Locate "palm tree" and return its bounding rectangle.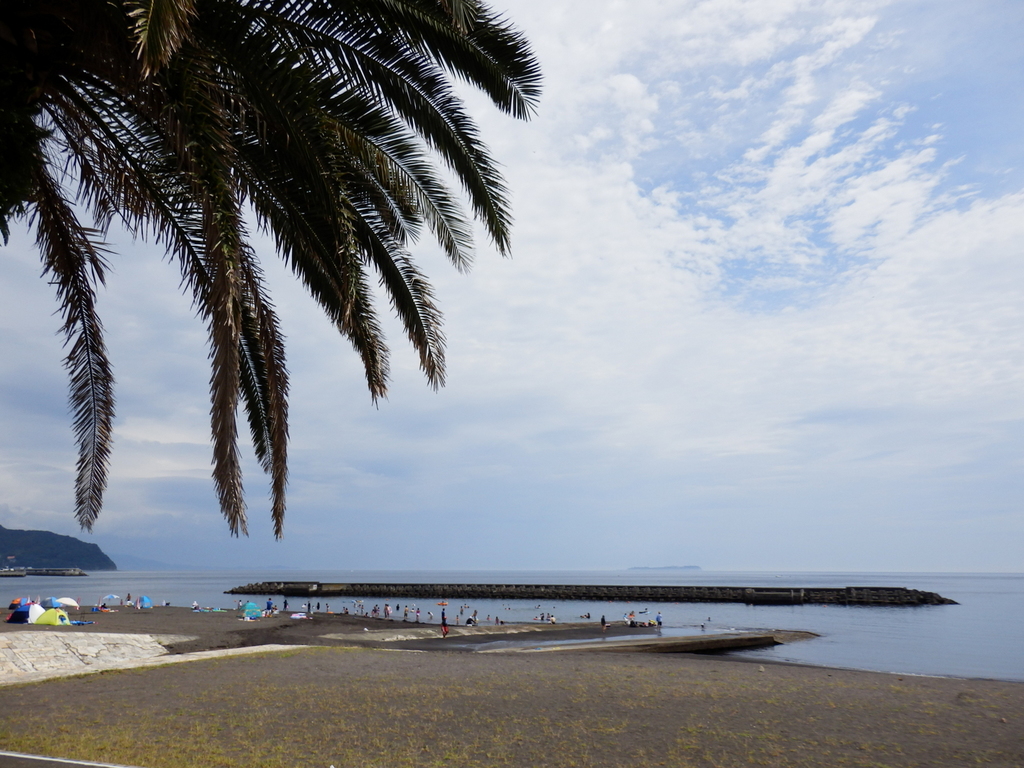
46 38 475 597.
